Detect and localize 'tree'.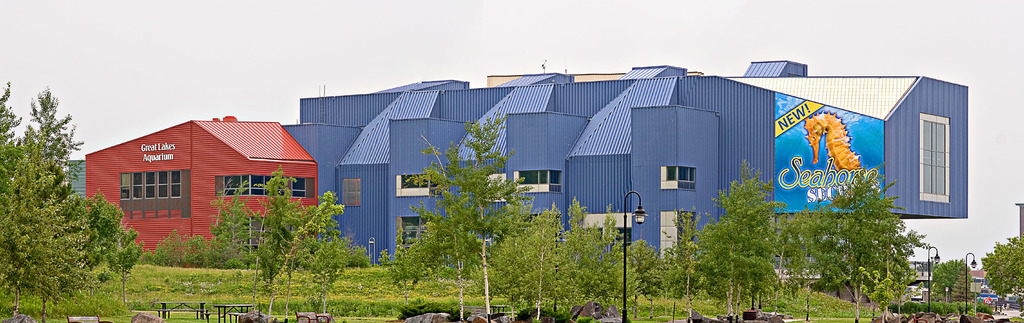
Localized at [x1=217, y1=175, x2=254, y2=260].
